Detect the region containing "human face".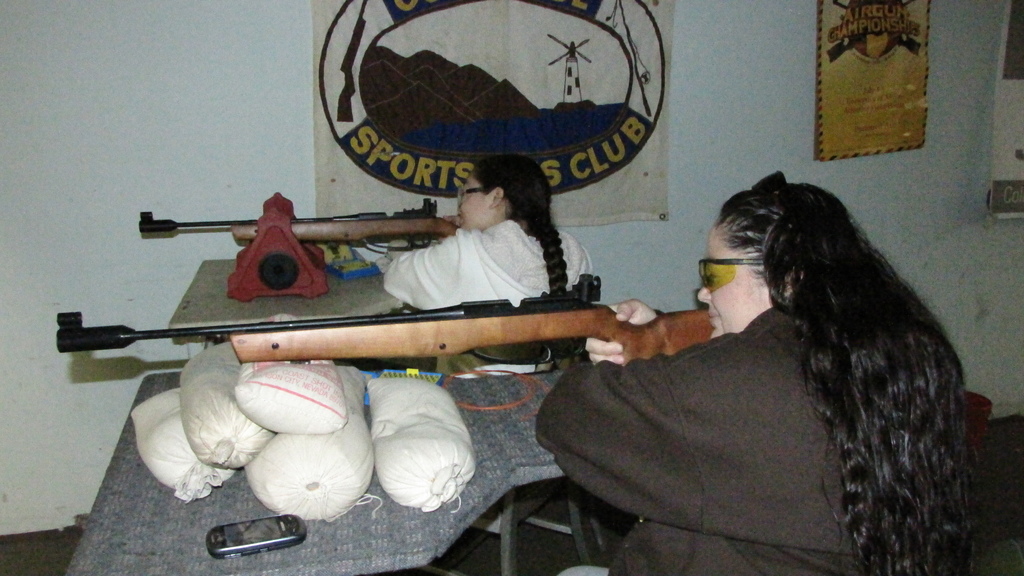
458,177,493,228.
